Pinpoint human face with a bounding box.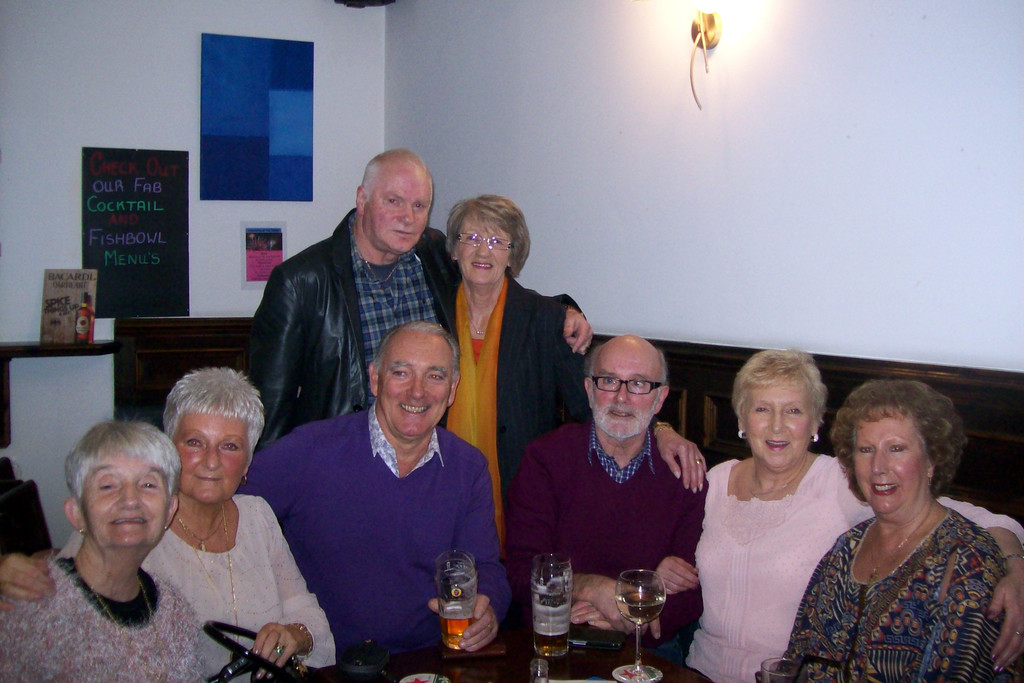
(455, 210, 516, 288).
